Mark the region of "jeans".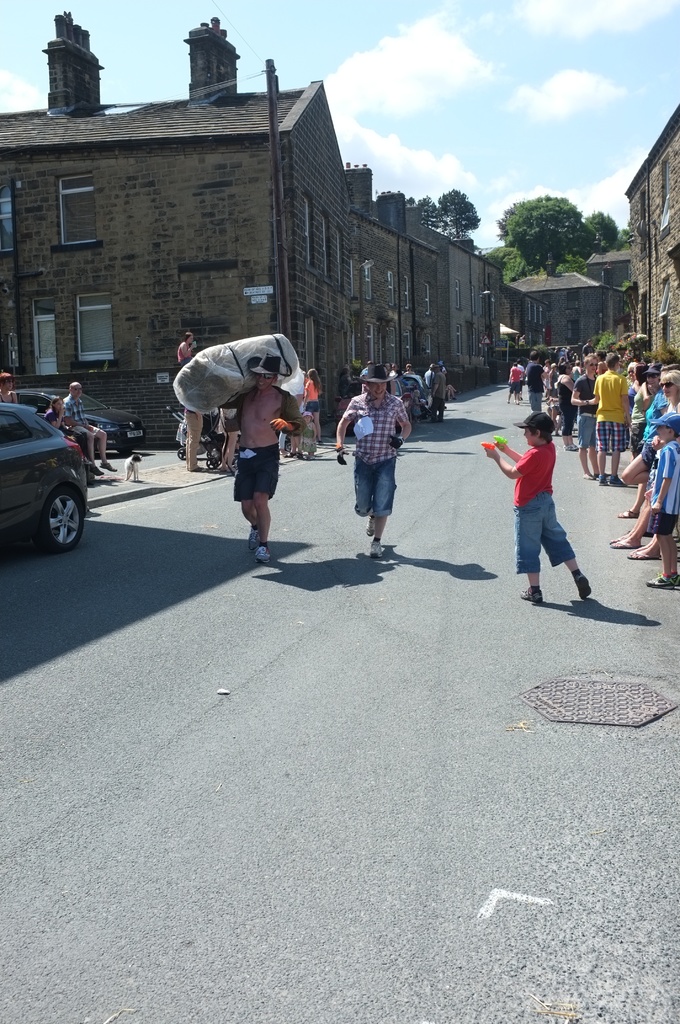
Region: select_region(350, 449, 416, 532).
